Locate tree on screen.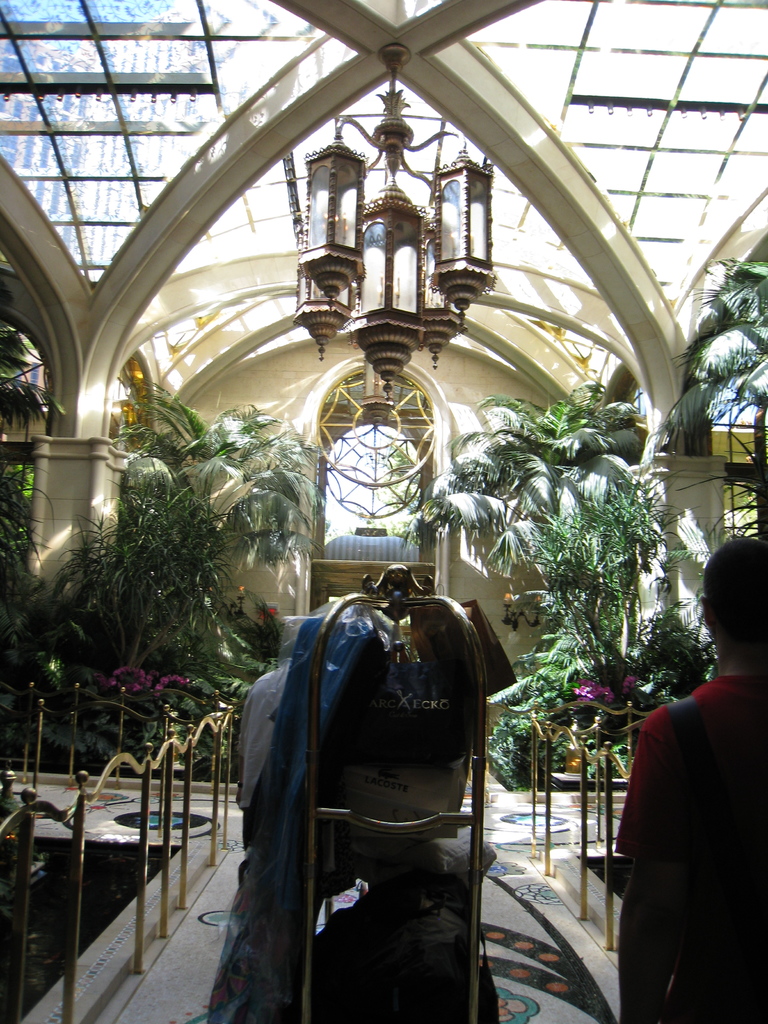
On screen at 413/397/666/668.
